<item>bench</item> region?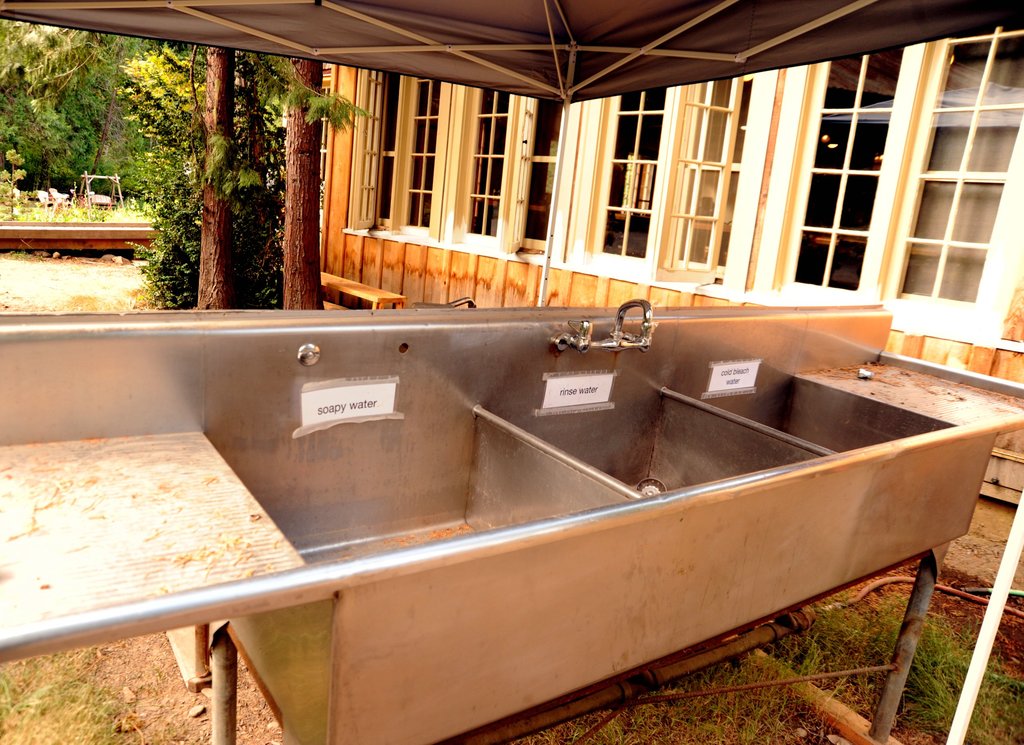
<box>36,188,56,205</box>
